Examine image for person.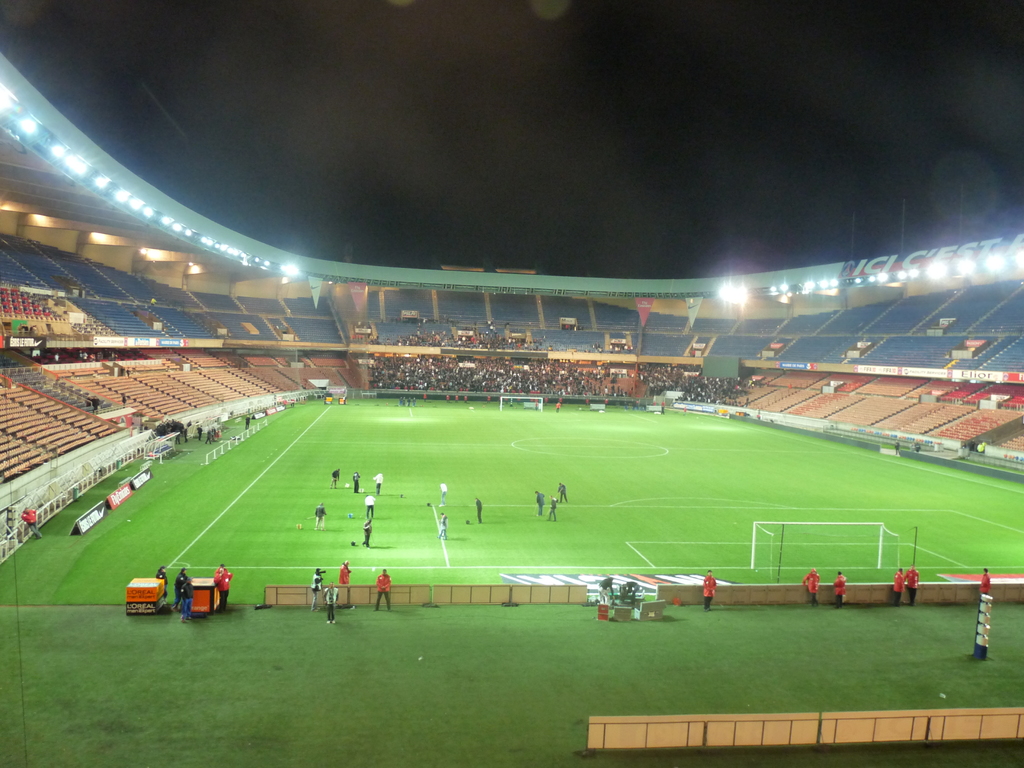
Examination result: 244:414:250:434.
